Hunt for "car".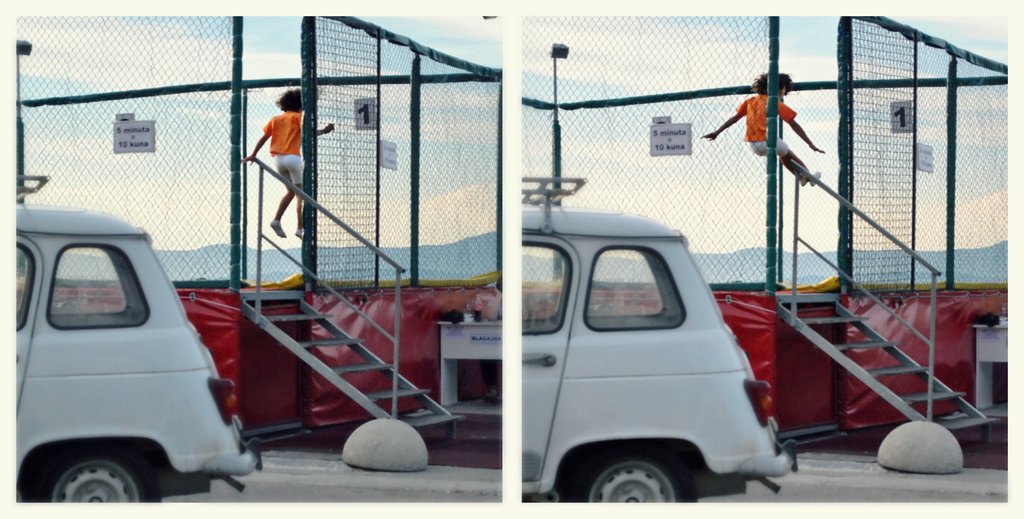
Hunted down at detection(14, 215, 237, 510).
